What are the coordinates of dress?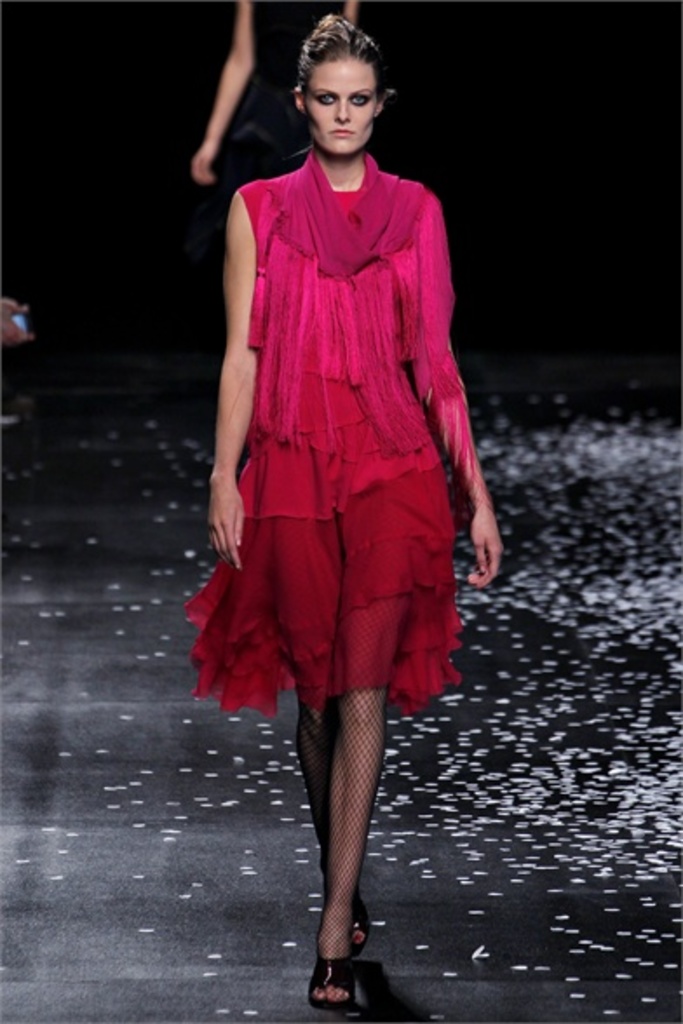
[181,146,477,719].
